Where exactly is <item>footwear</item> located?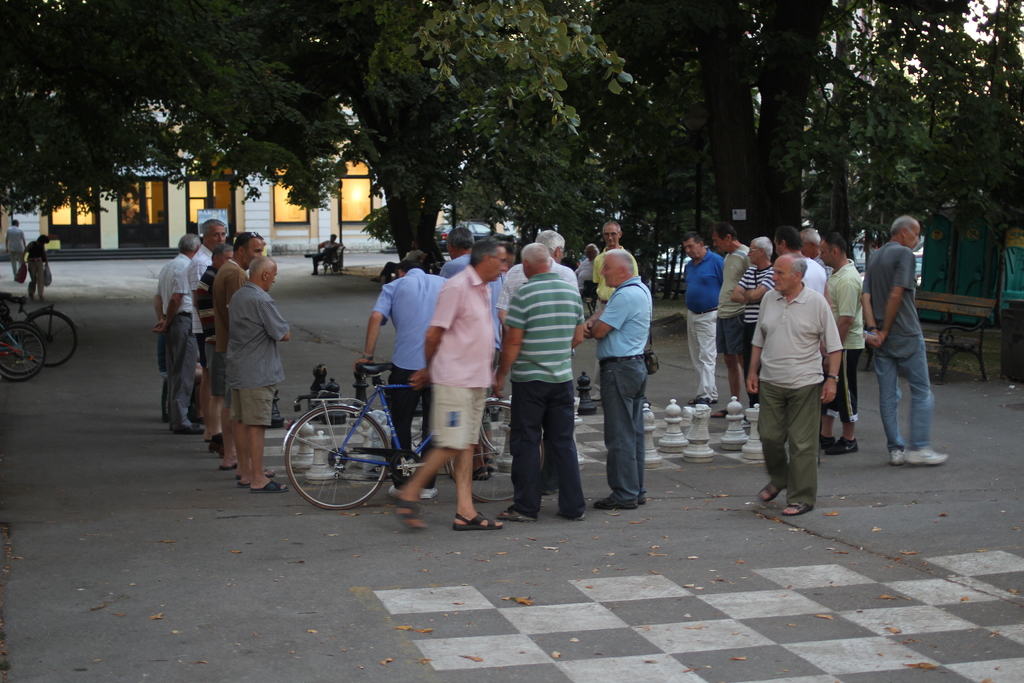
Its bounding box is [x1=559, y1=507, x2=586, y2=520].
